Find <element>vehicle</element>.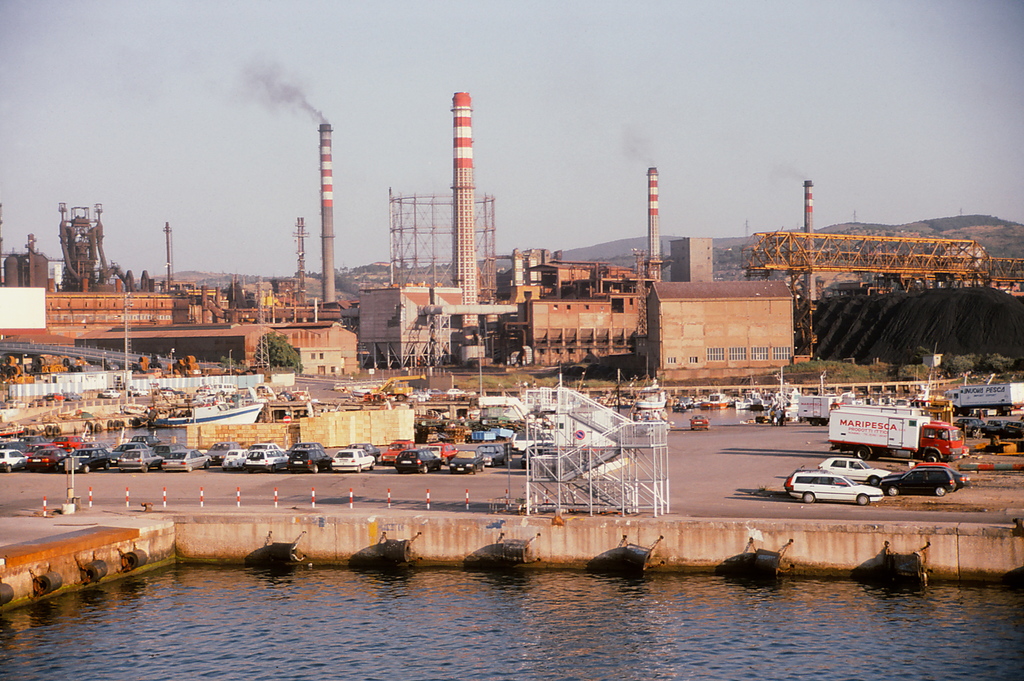
(635, 383, 673, 413).
